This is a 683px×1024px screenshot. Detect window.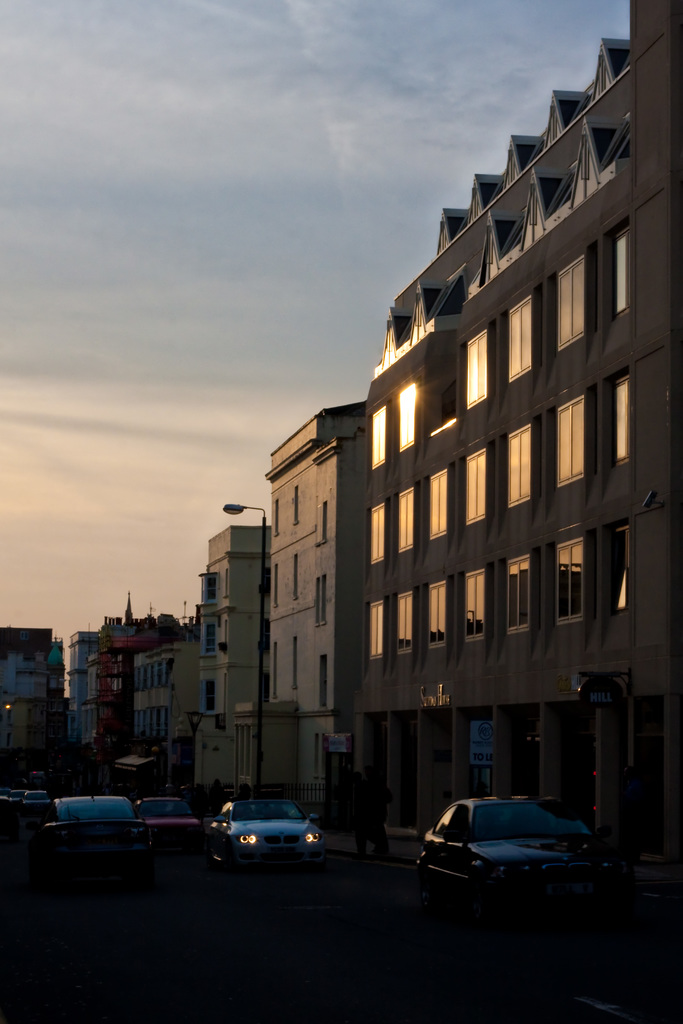
(372,508,384,563).
